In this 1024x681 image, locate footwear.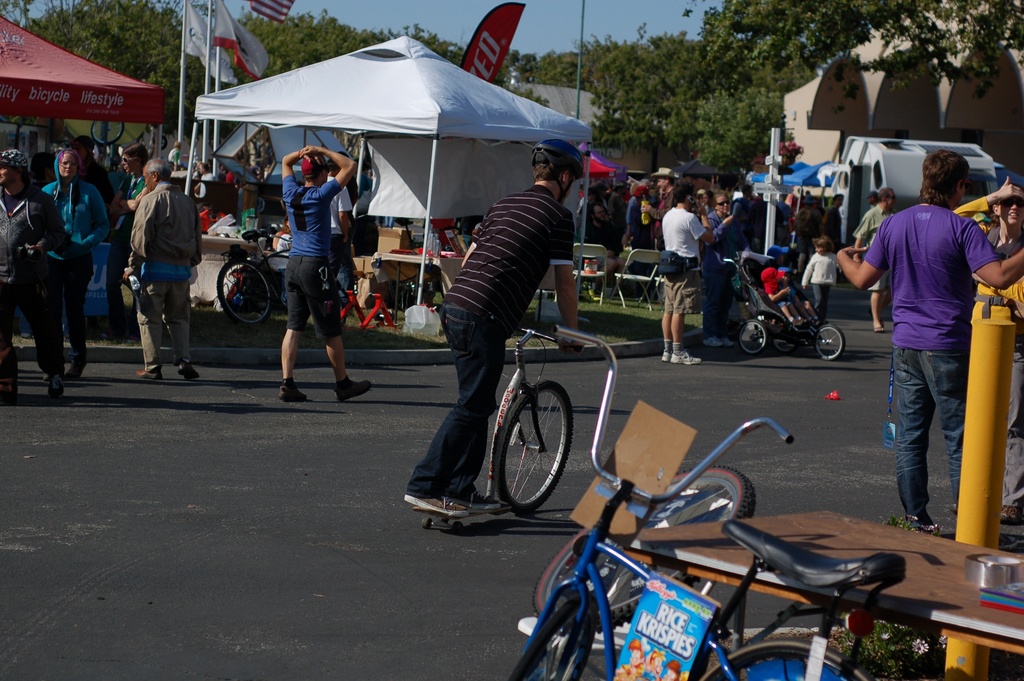
Bounding box: 177,361,200,381.
